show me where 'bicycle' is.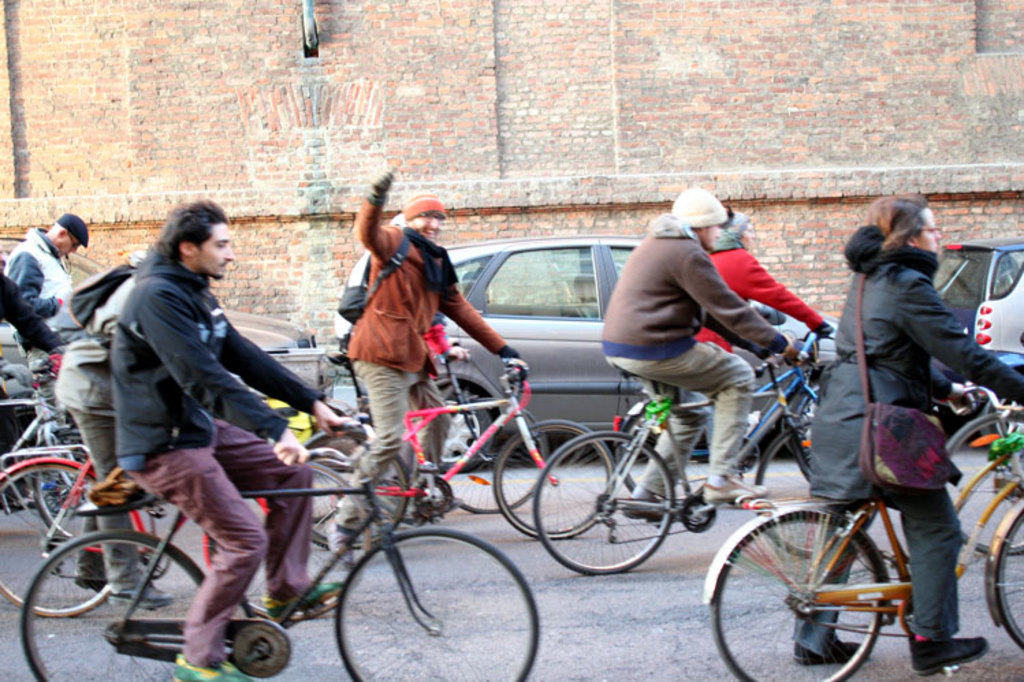
'bicycle' is at region(19, 411, 541, 681).
